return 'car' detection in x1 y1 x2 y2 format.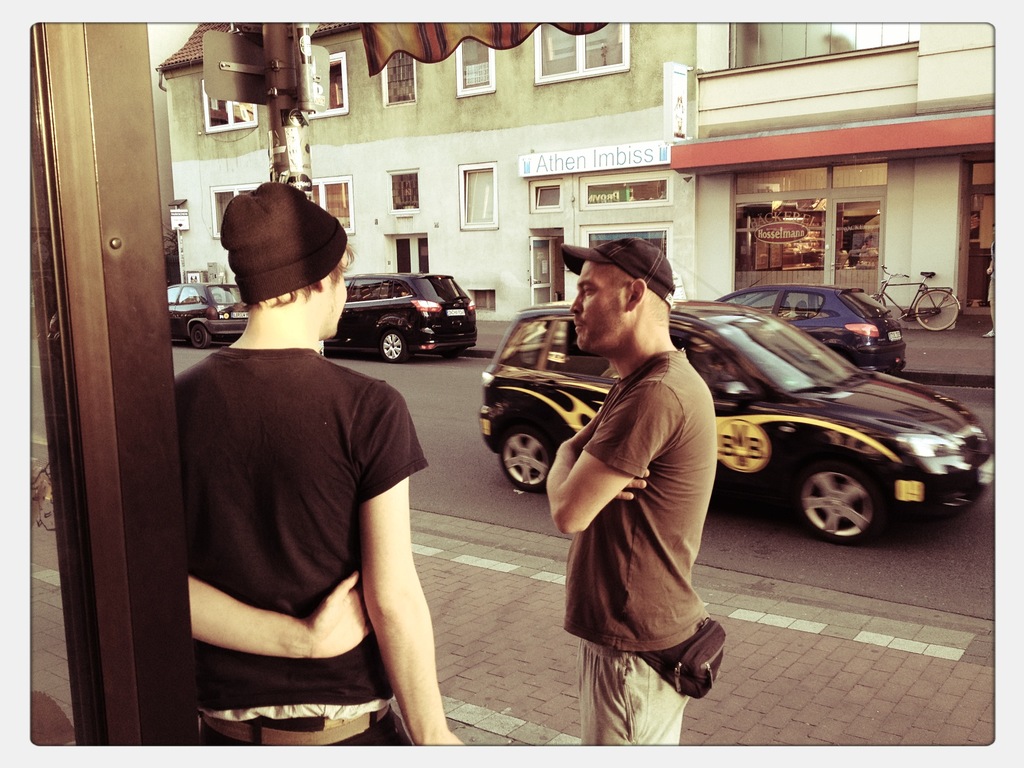
168 282 249 351.
